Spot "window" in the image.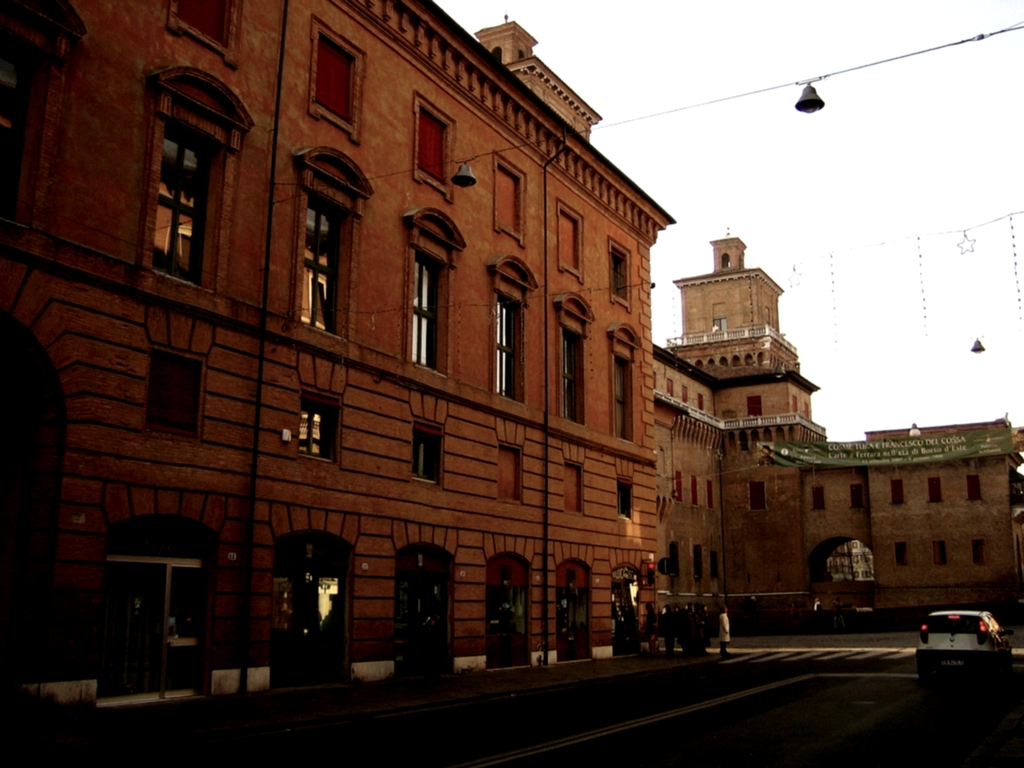
"window" found at 709:482:712:507.
